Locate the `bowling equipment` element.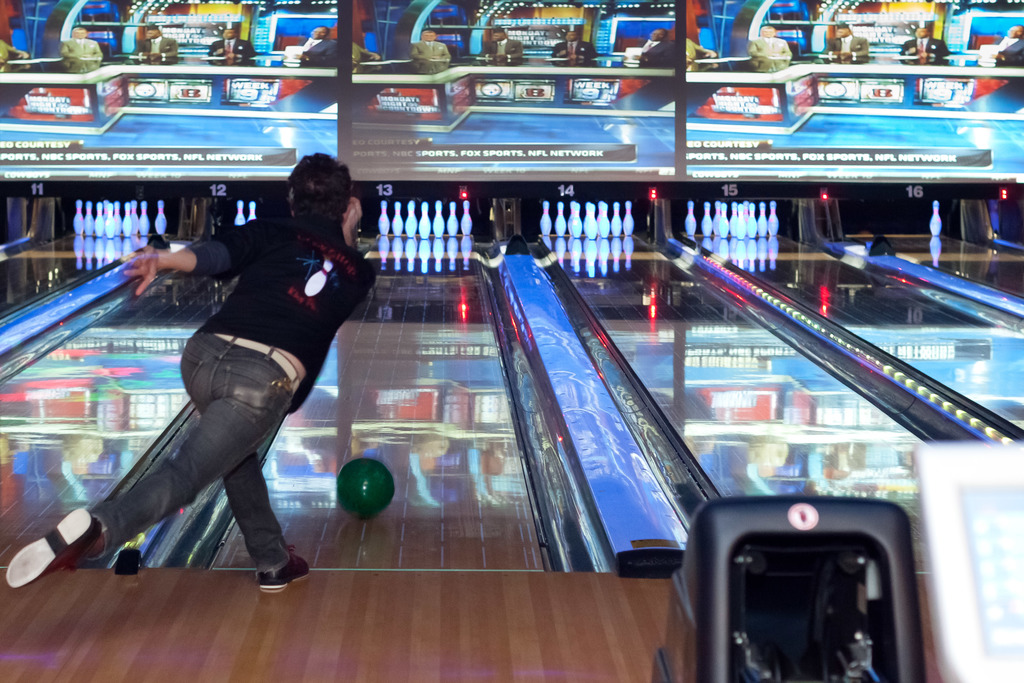
Element bbox: rect(642, 494, 929, 682).
